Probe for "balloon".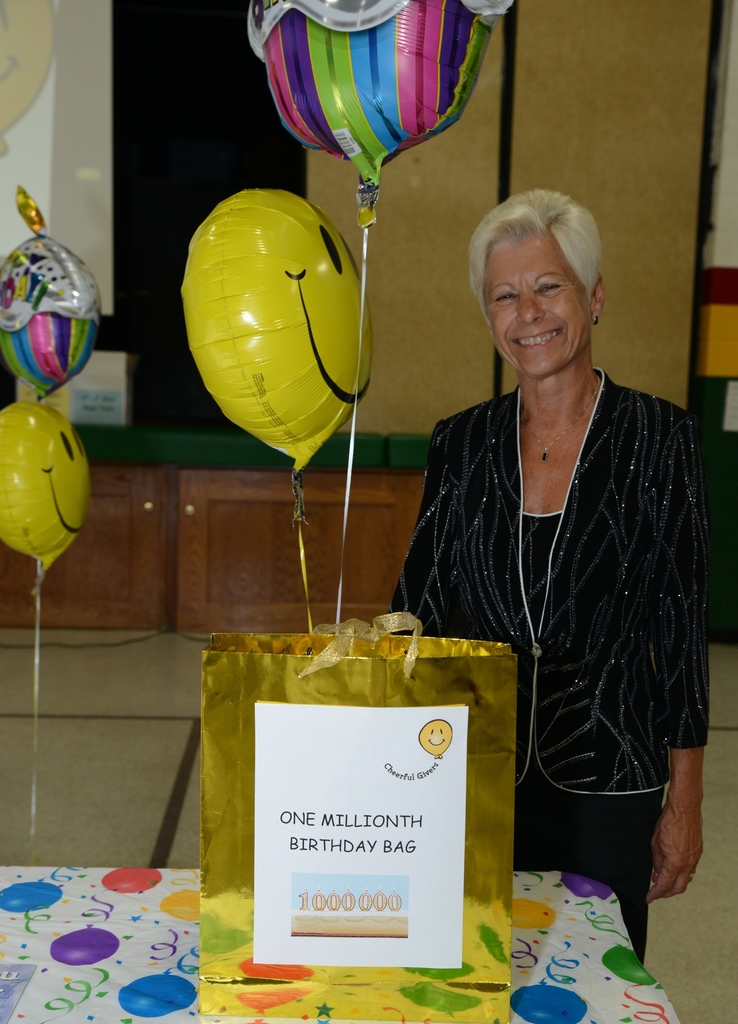
Probe result: {"x1": 116, "y1": 972, "x2": 200, "y2": 1018}.
